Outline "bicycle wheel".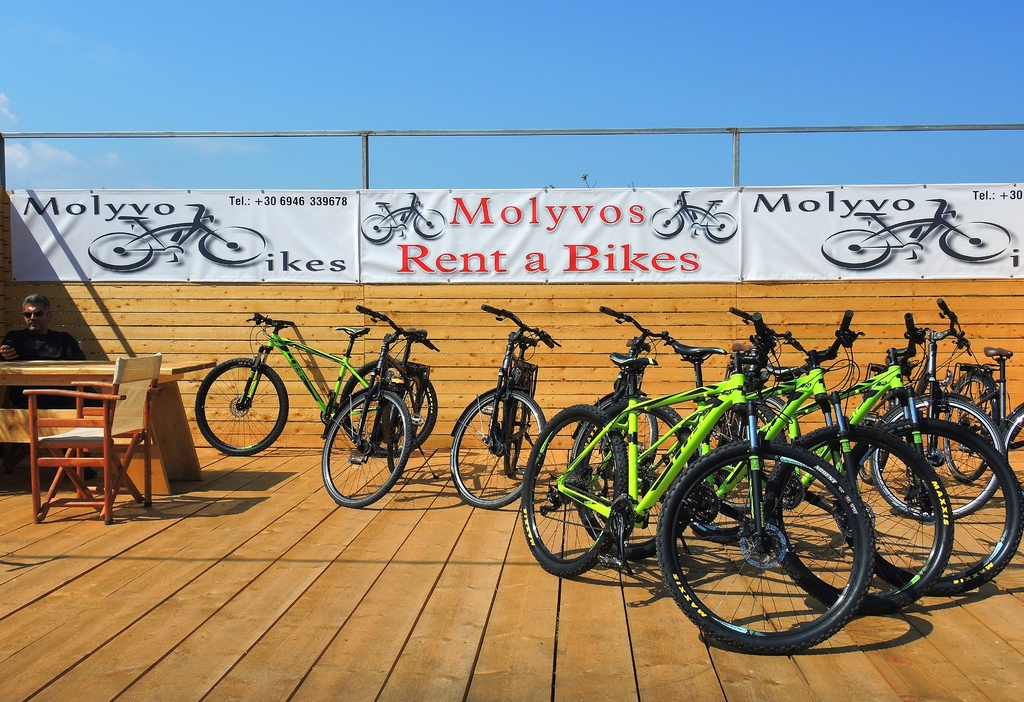
Outline: [x1=361, y1=212, x2=391, y2=243].
